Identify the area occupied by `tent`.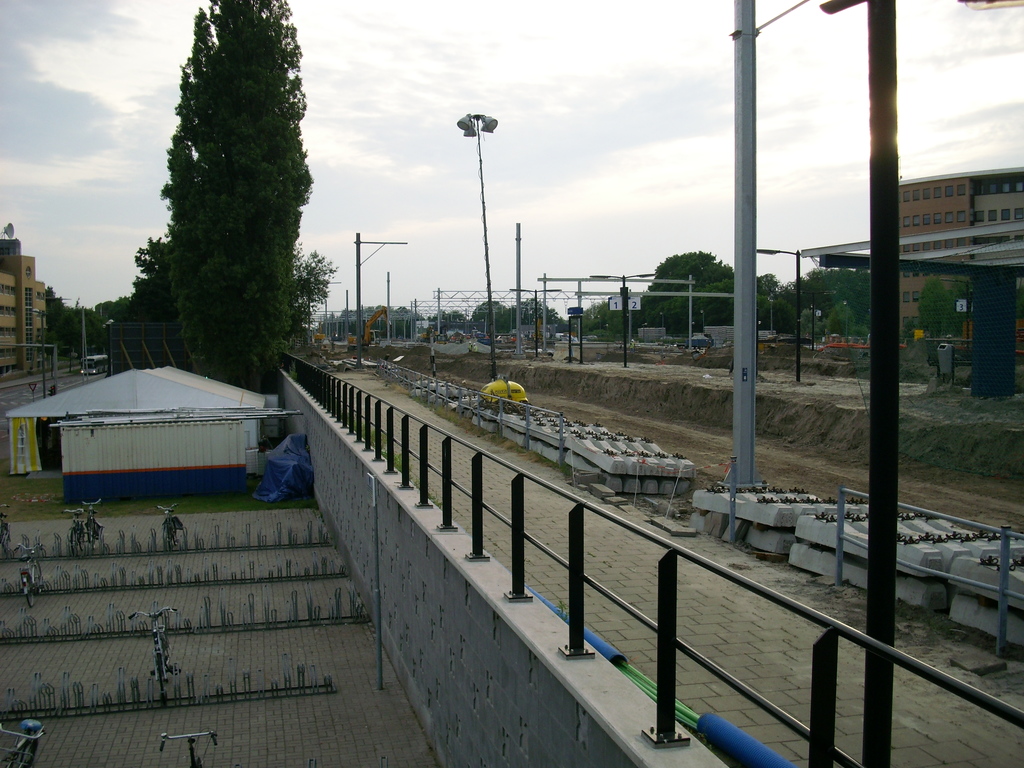
Area: x1=9 y1=366 x2=264 y2=477.
